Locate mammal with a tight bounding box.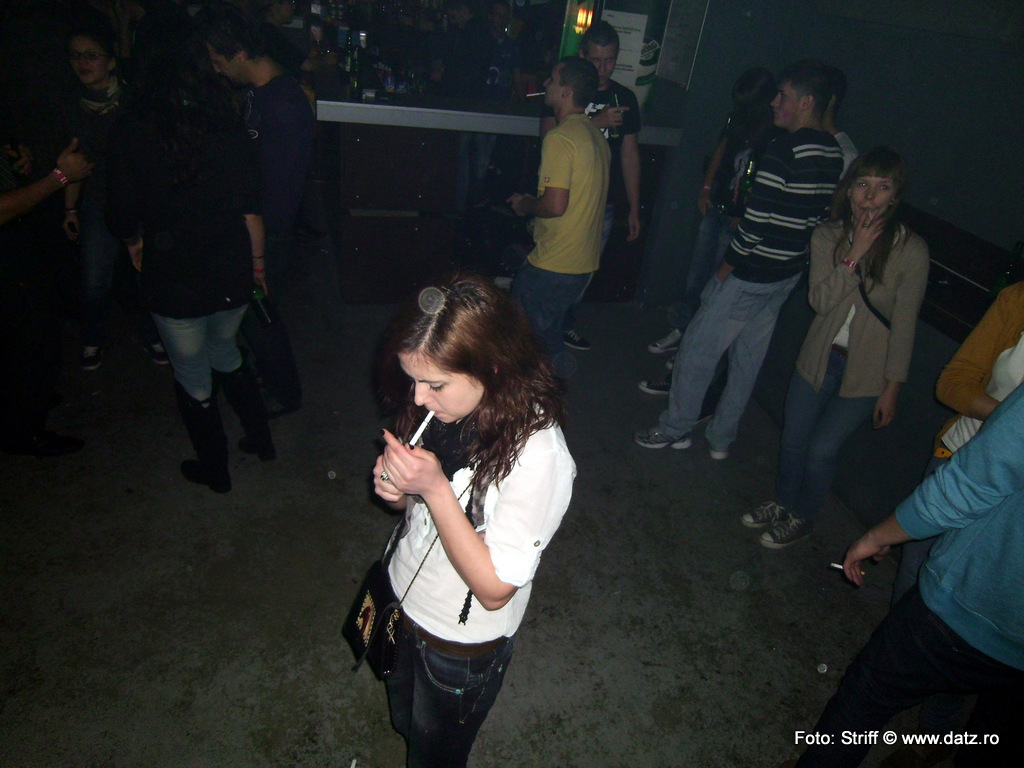
crop(0, 94, 95, 256).
